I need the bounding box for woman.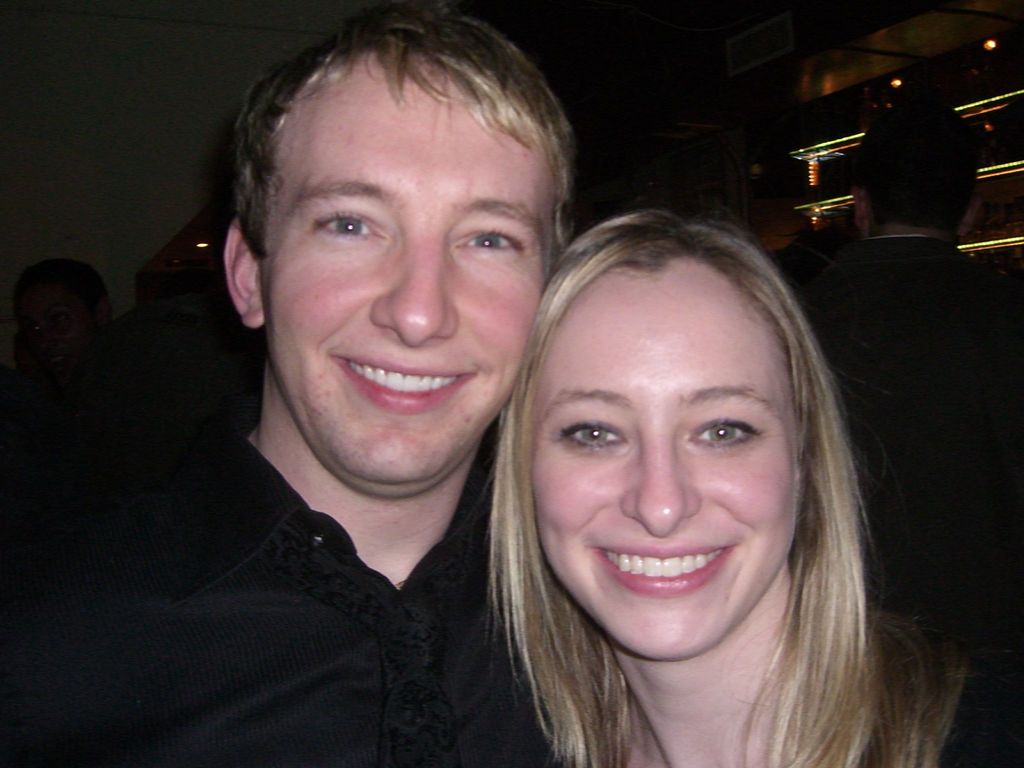
Here it is: (477, 212, 925, 716).
